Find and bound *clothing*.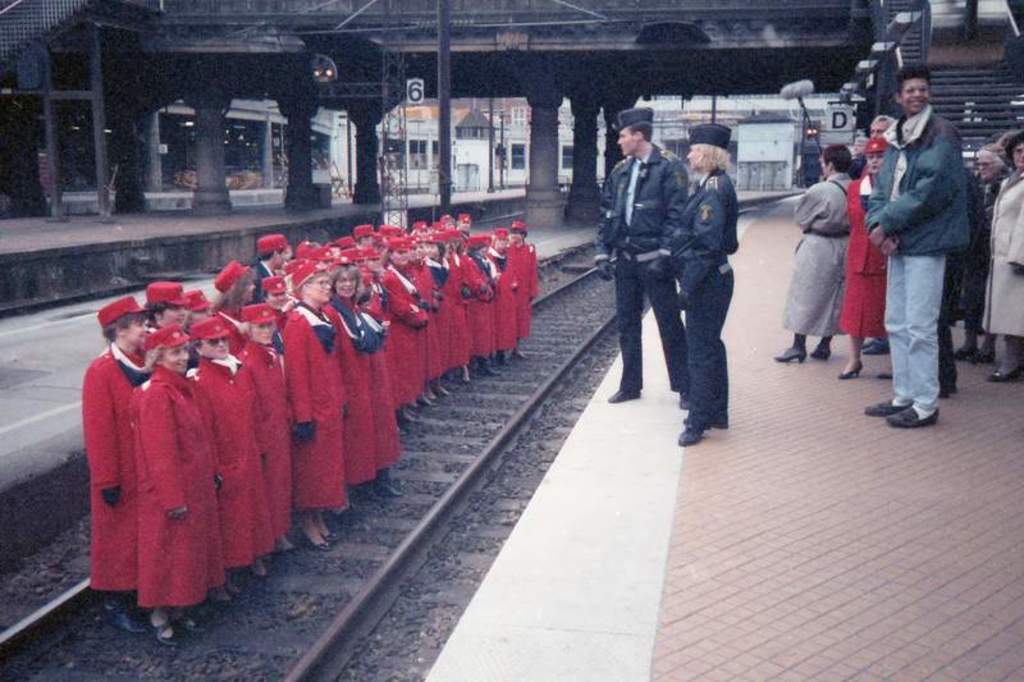
Bound: 488,244,512,356.
